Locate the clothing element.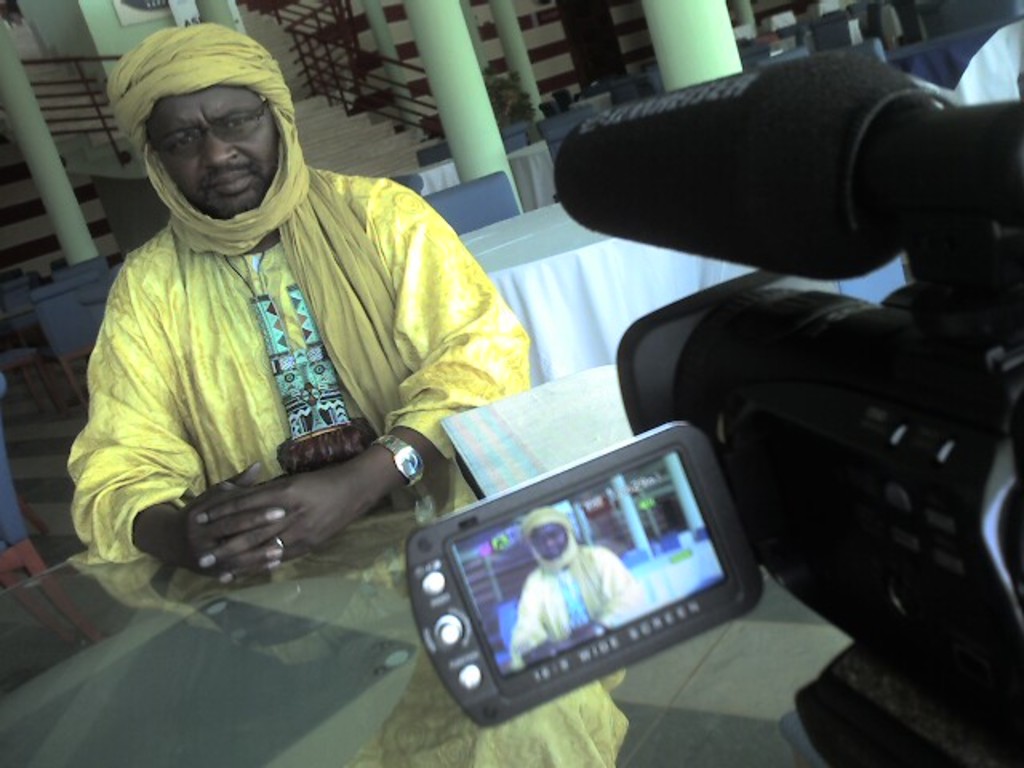
Element bbox: select_region(75, 166, 634, 766).
